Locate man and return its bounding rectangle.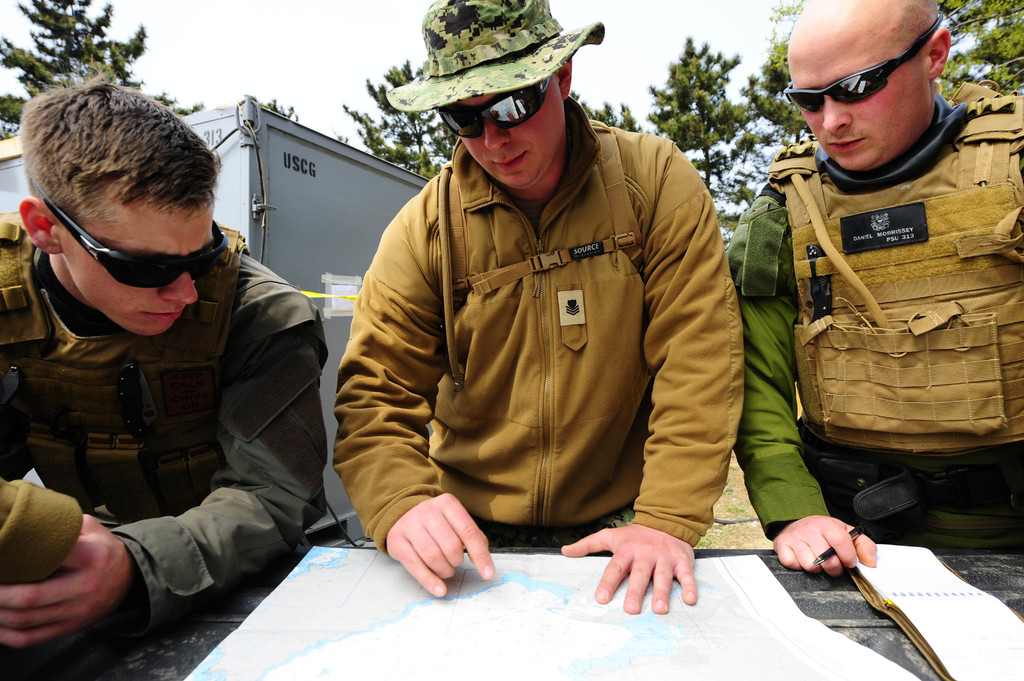
rect(726, 0, 1023, 577).
